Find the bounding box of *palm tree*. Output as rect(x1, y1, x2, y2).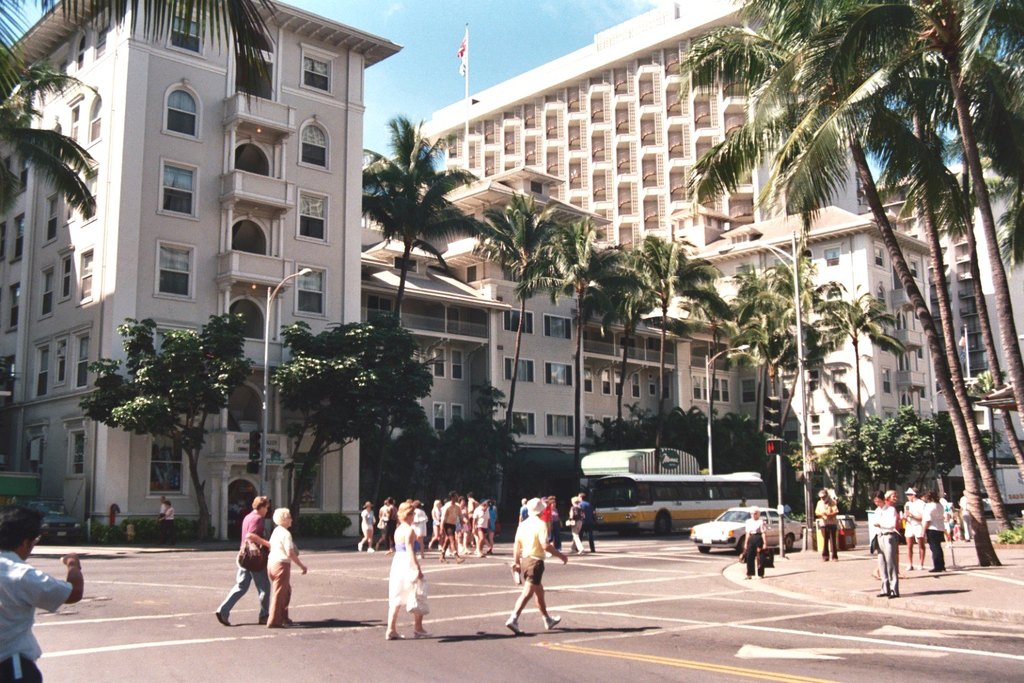
rect(470, 182, 570, 472).
